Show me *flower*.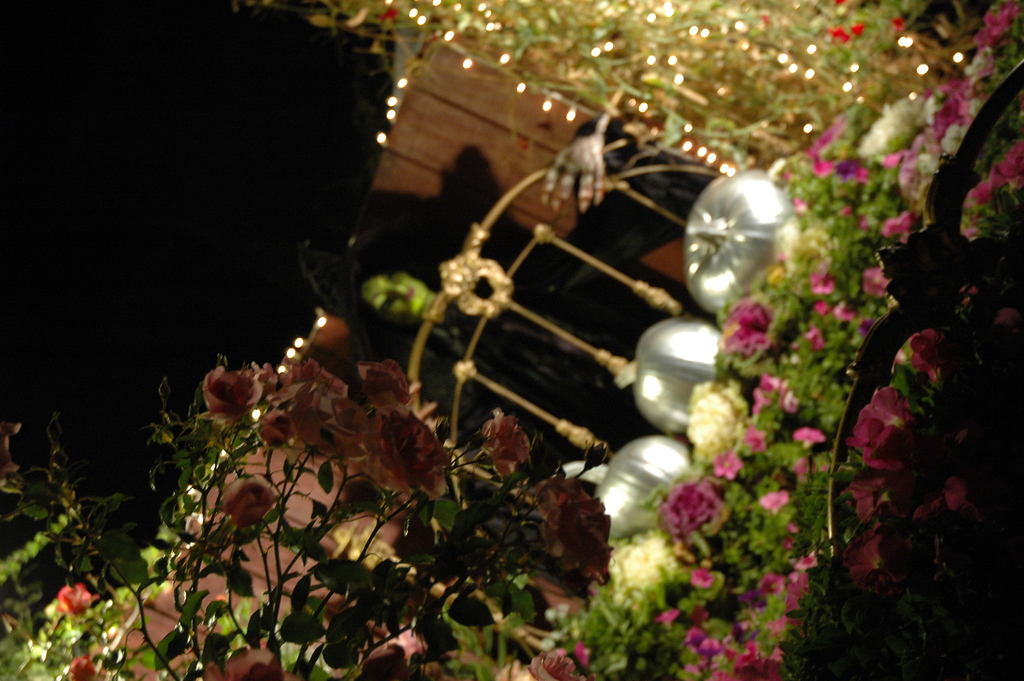
*flower* is here: [x1=477, y1=412, x2=534, y2=479].
